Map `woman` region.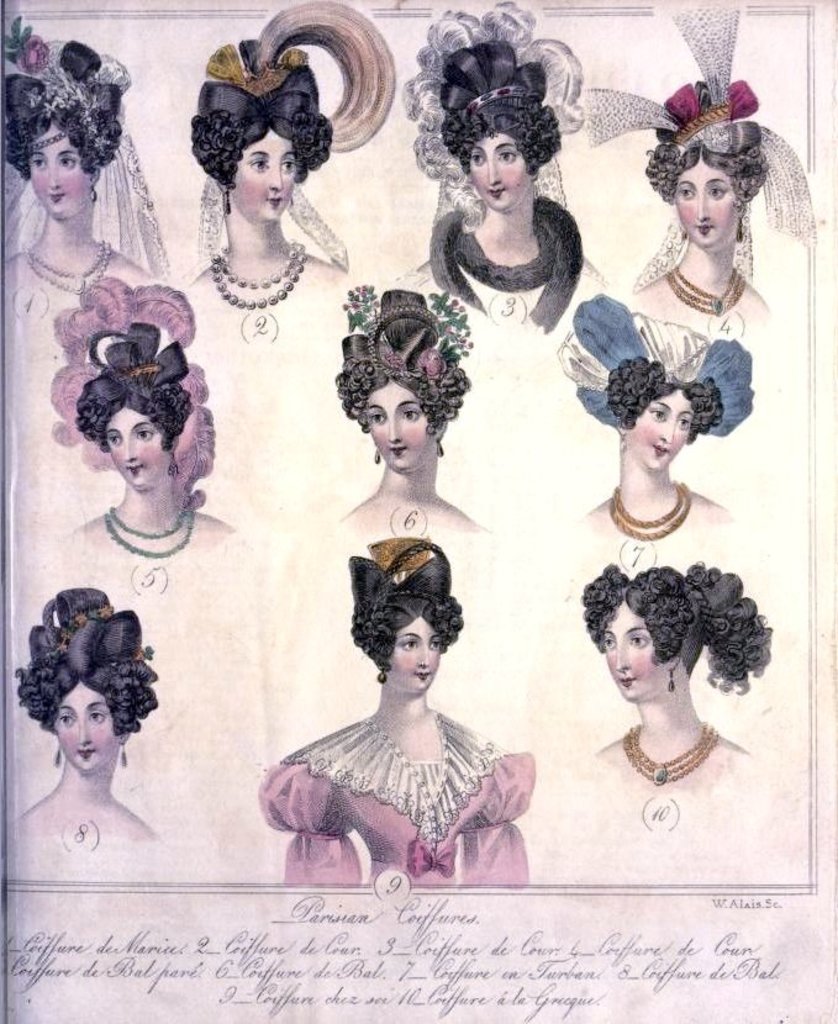
Mapped to <box>334,286,480,539</box>.
